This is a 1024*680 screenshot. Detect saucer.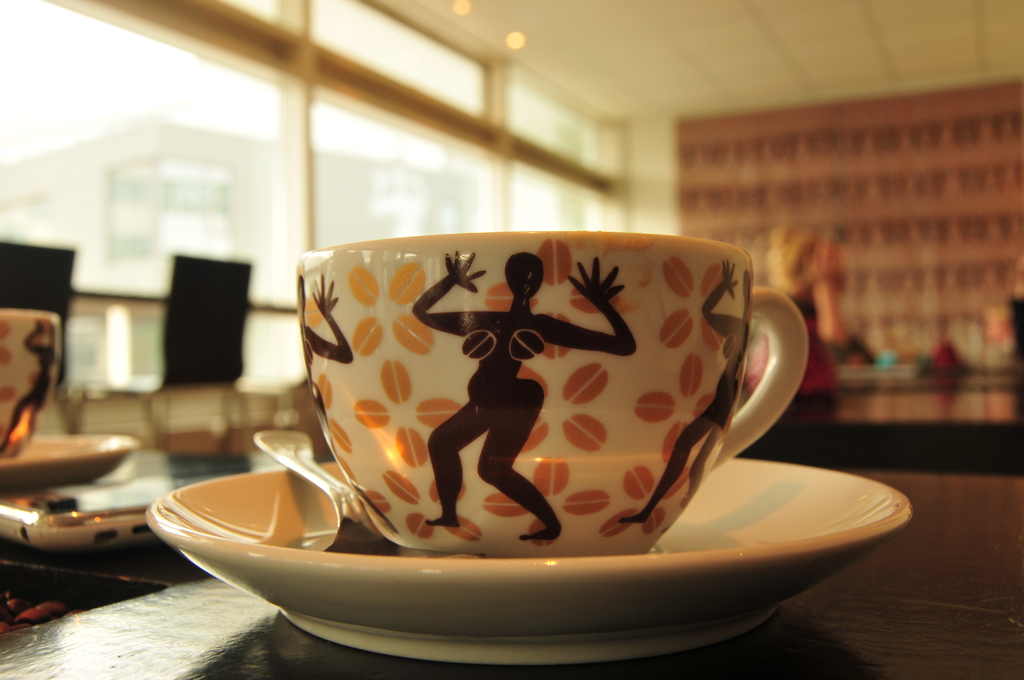
(left=0, top=429, right=138, bottom=500).
